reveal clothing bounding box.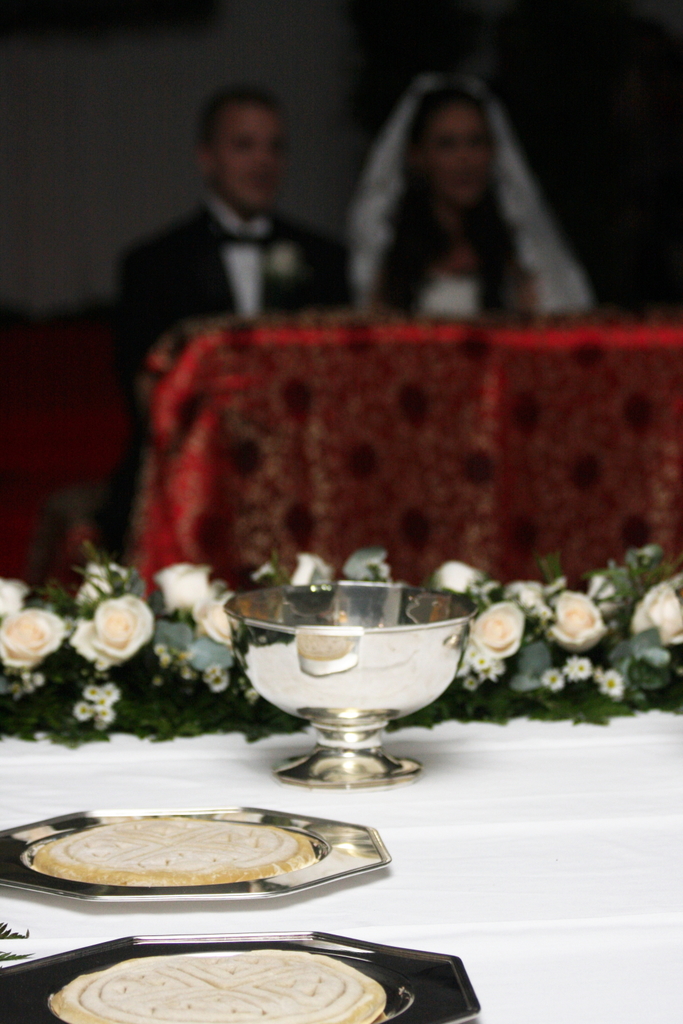
Revealed: [left=336, top=66, right=606, bottom=307].
